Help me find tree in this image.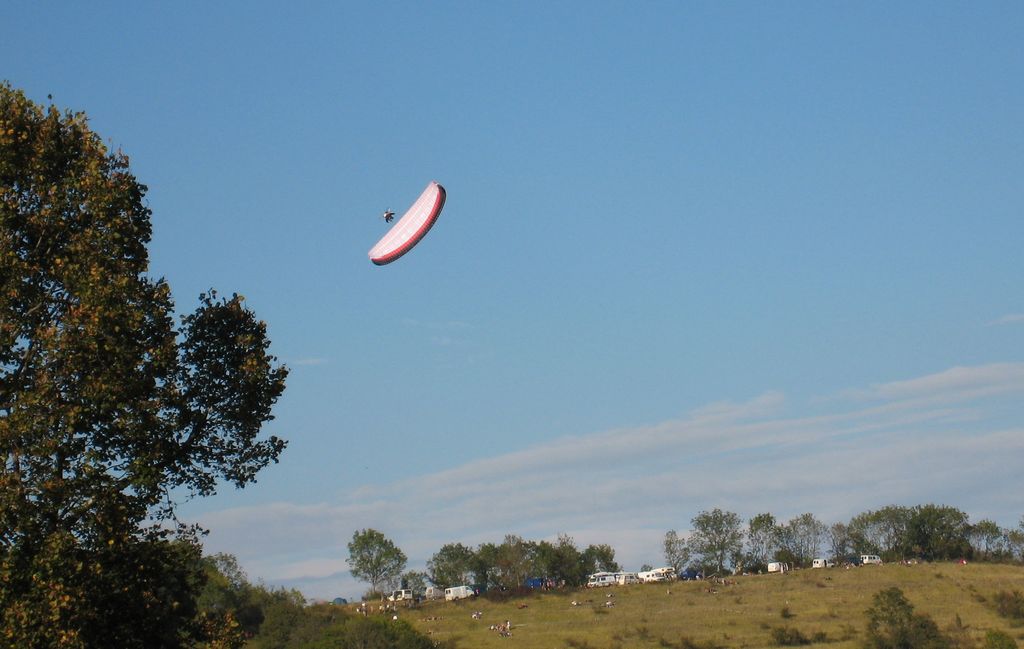
Found it: [x1=20, y1=85, x2=213, y2=635].
